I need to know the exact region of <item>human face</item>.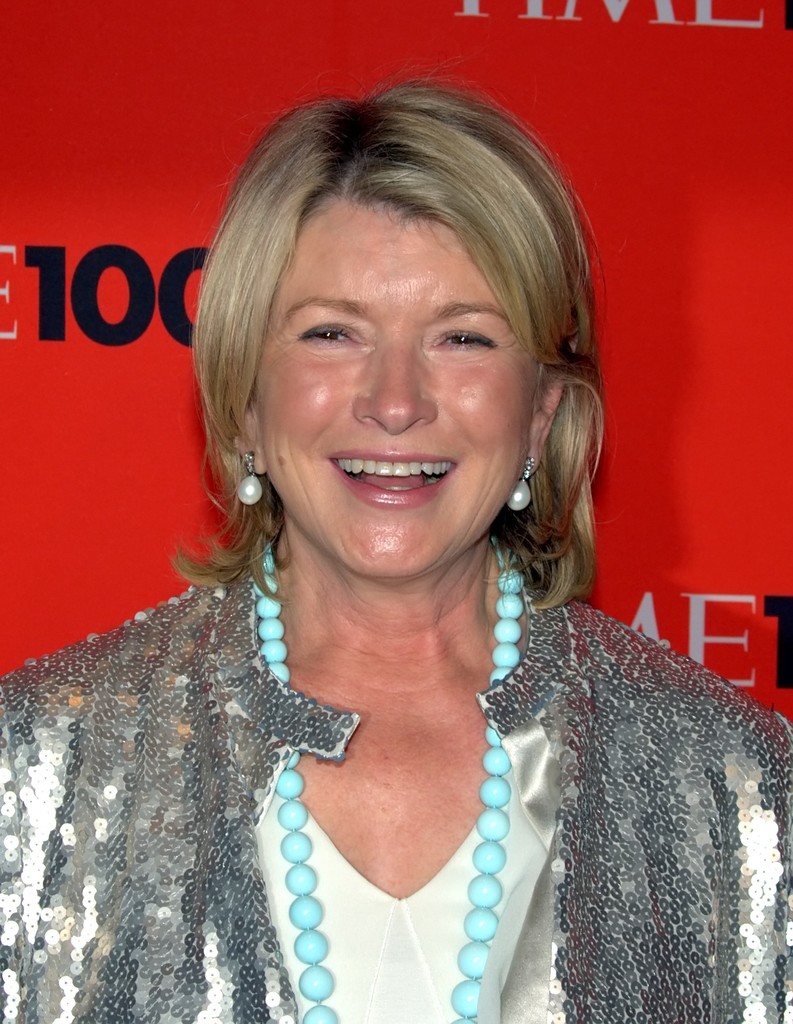
Region: pyautogui.locateOnScreen(258, 202, 539, 588).
